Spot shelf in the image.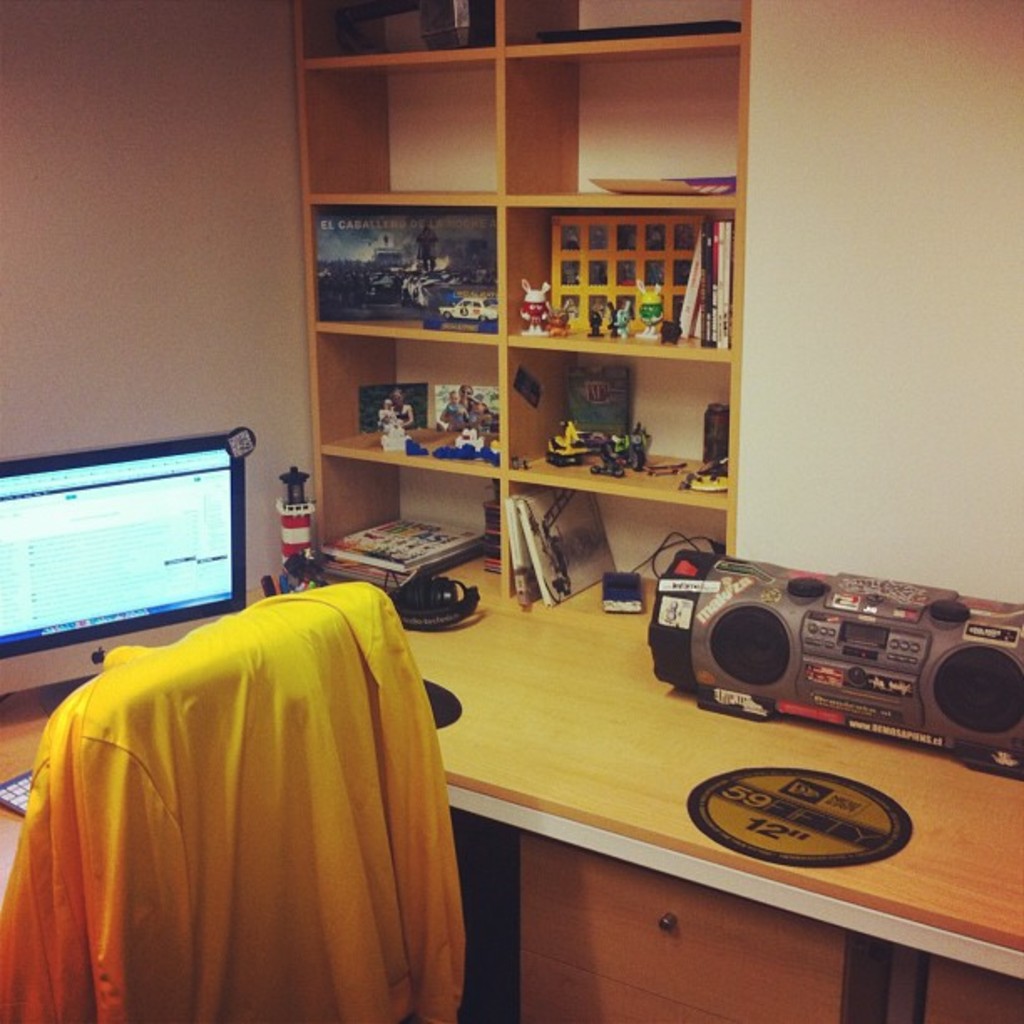
shelf found at rect(283, 0, 768, 609).
